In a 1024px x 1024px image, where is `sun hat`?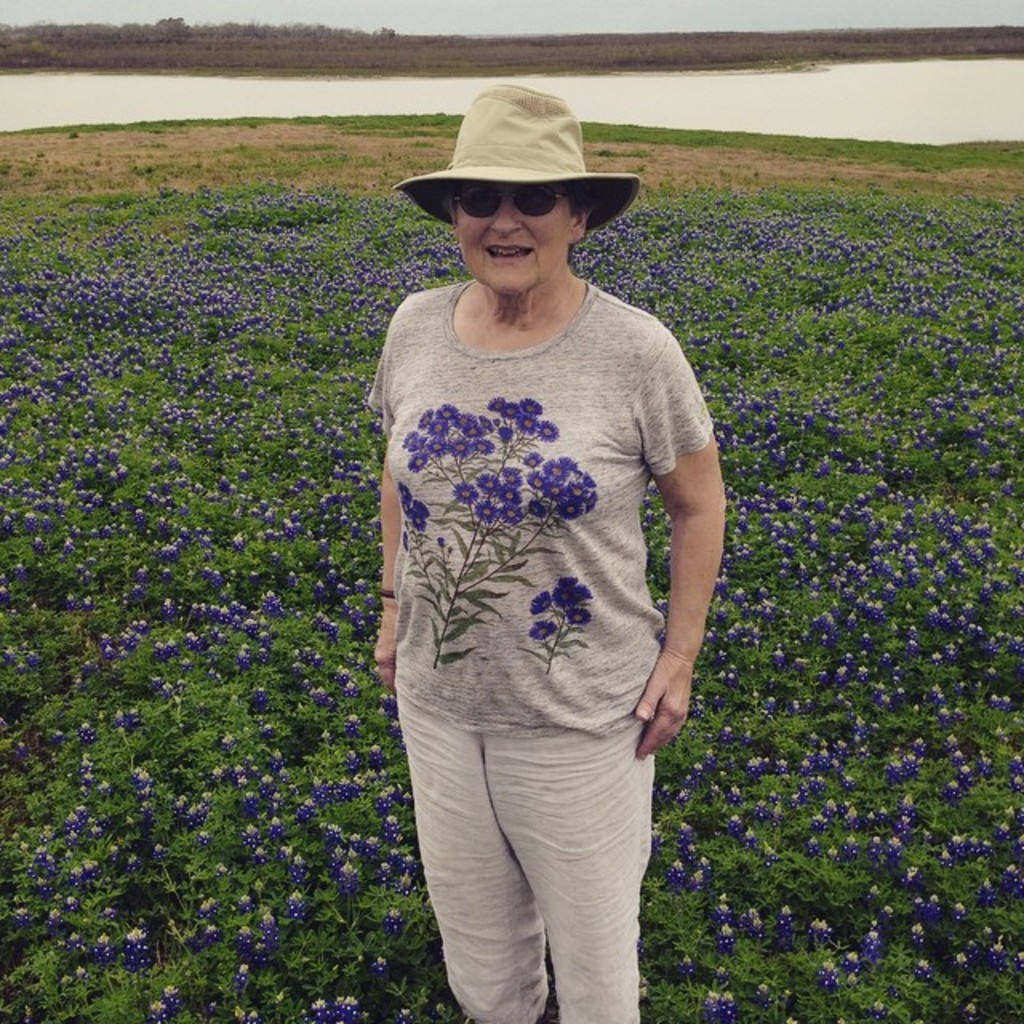
x1=390, y1=78, x2=642, y2=229.
